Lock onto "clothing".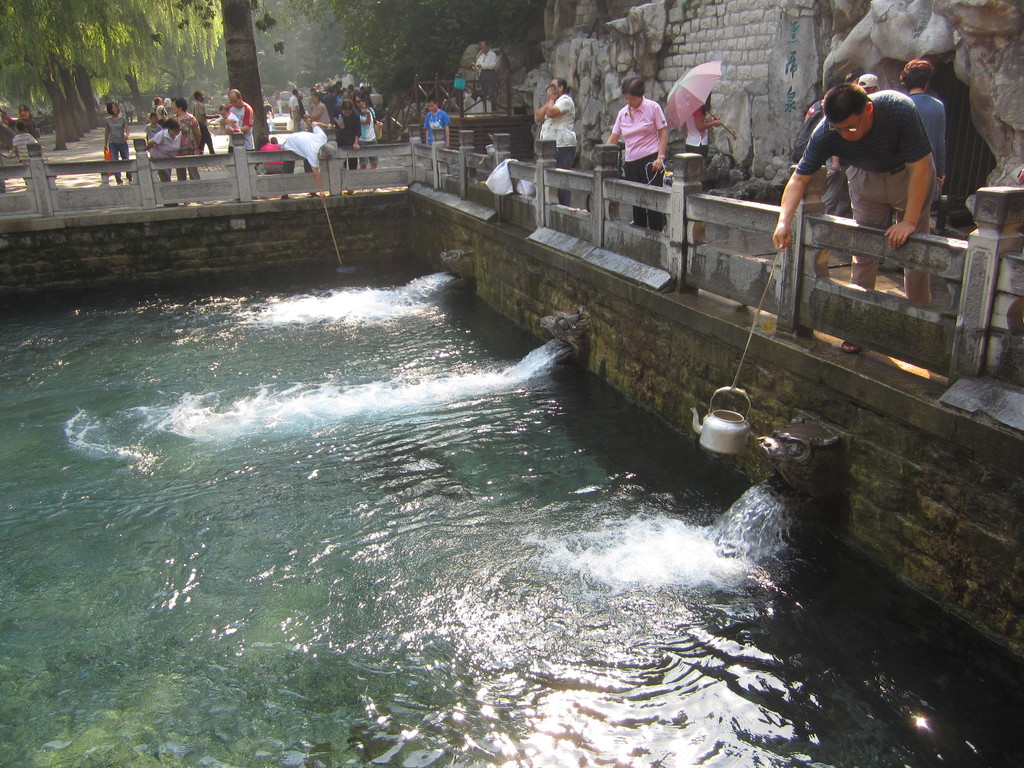
Locked: (left=291, top=95, right=301, bottom=122).
